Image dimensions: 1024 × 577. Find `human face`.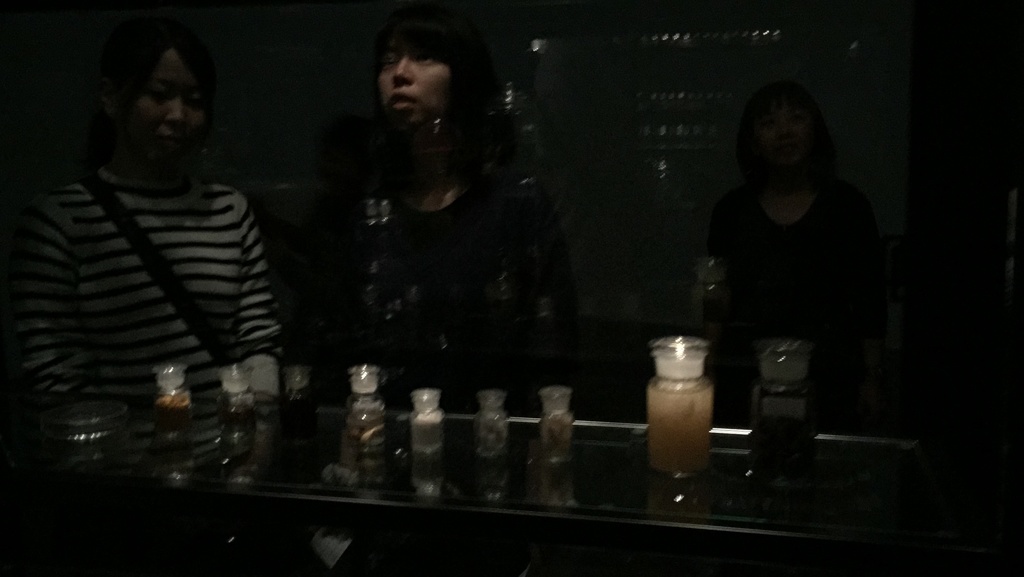
detection(383, 42, 445, 124).
